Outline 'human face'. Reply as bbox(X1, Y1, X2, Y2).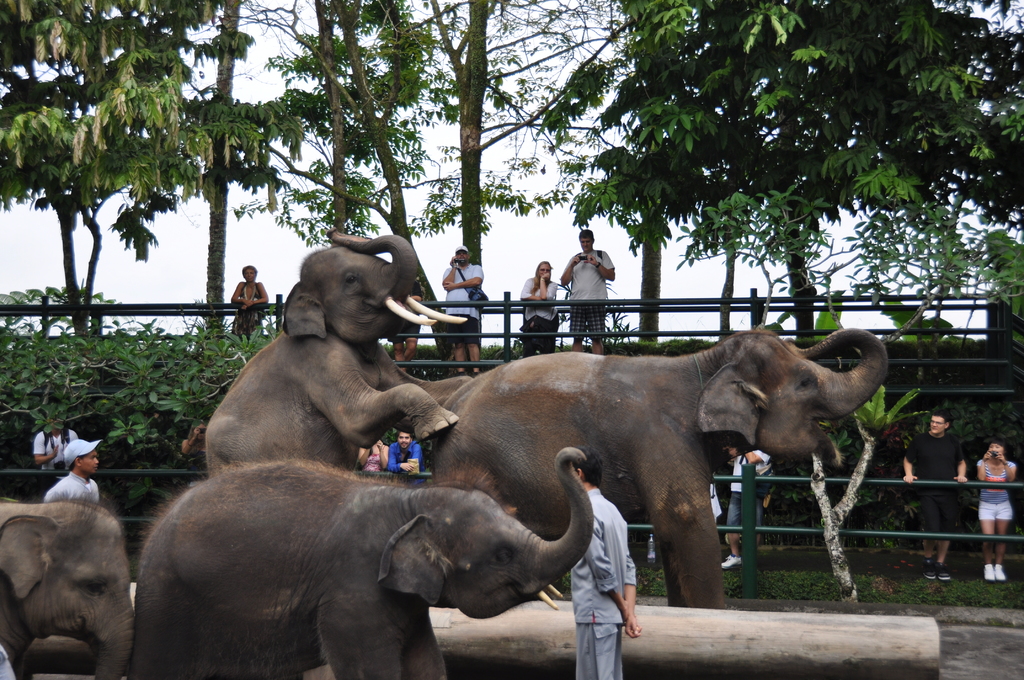
bbox(243, 268, 256, 282).
